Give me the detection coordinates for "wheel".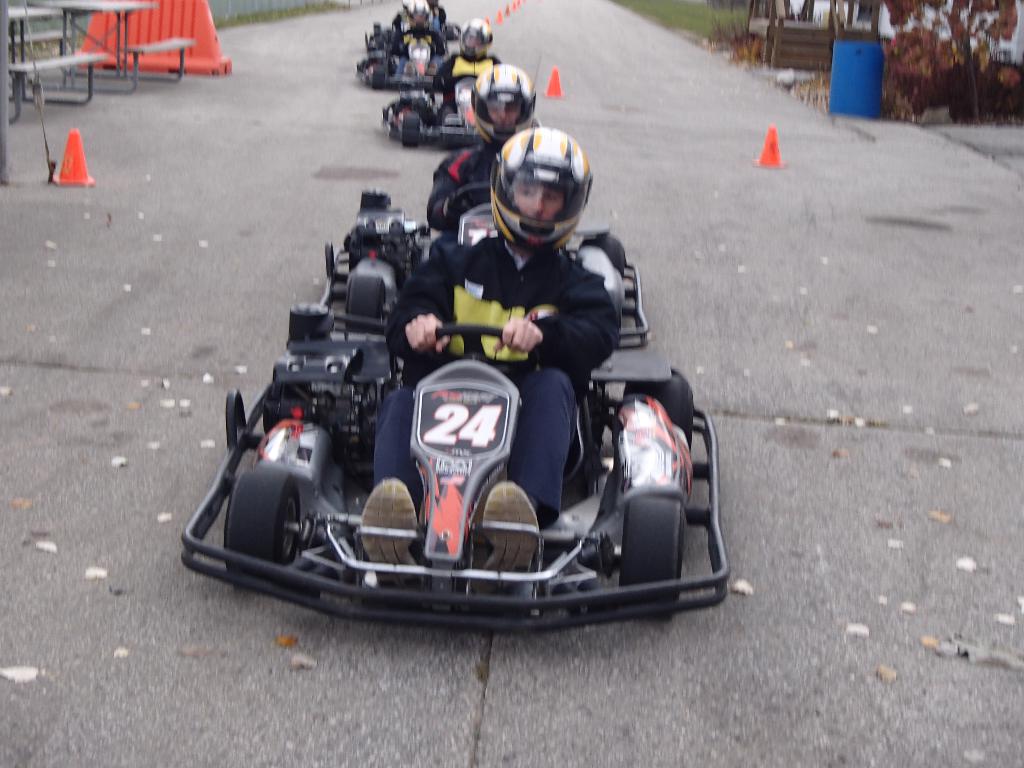
[624,368,701,445].
